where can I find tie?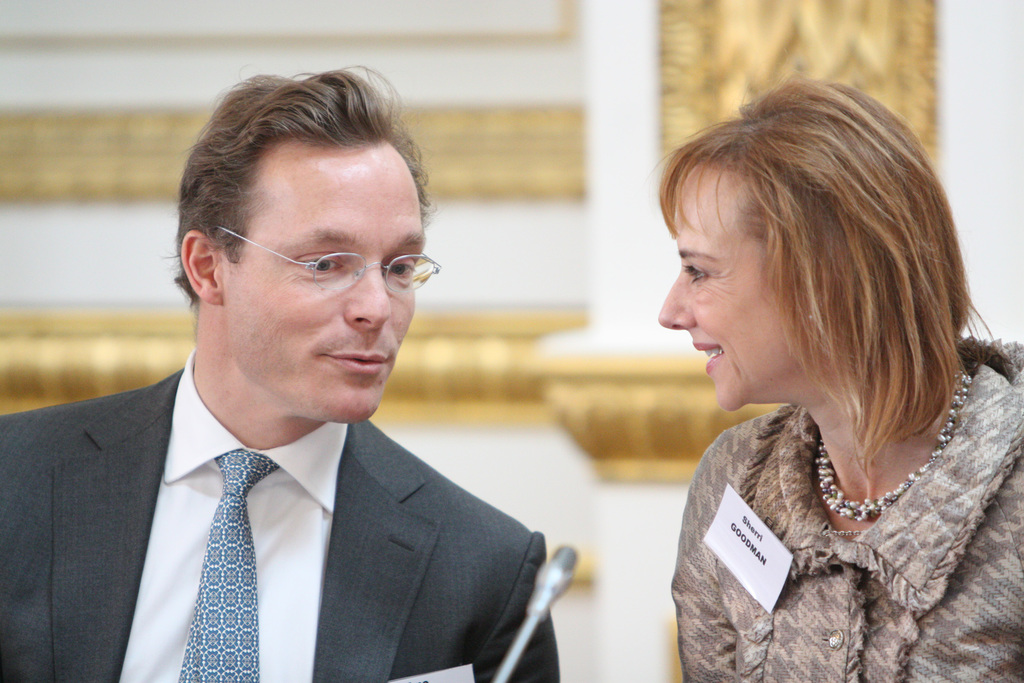
You can find it at {"x1": 172, "y1": 447, "x2": 275, "y2": 682}.
